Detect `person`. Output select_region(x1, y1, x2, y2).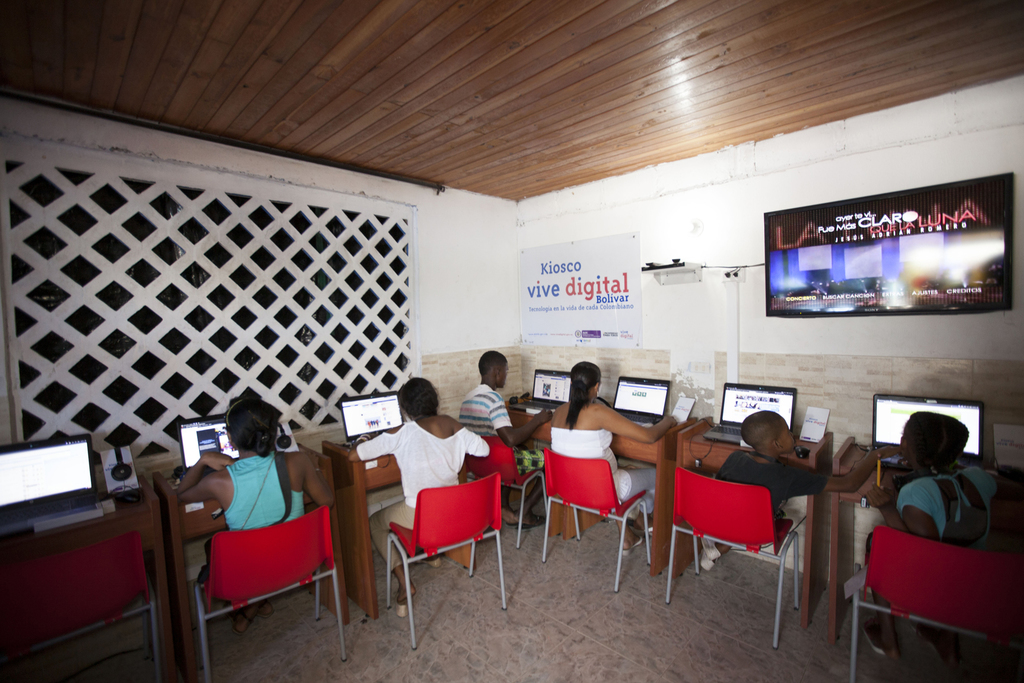
select_region(179, 395, 332, 628).
